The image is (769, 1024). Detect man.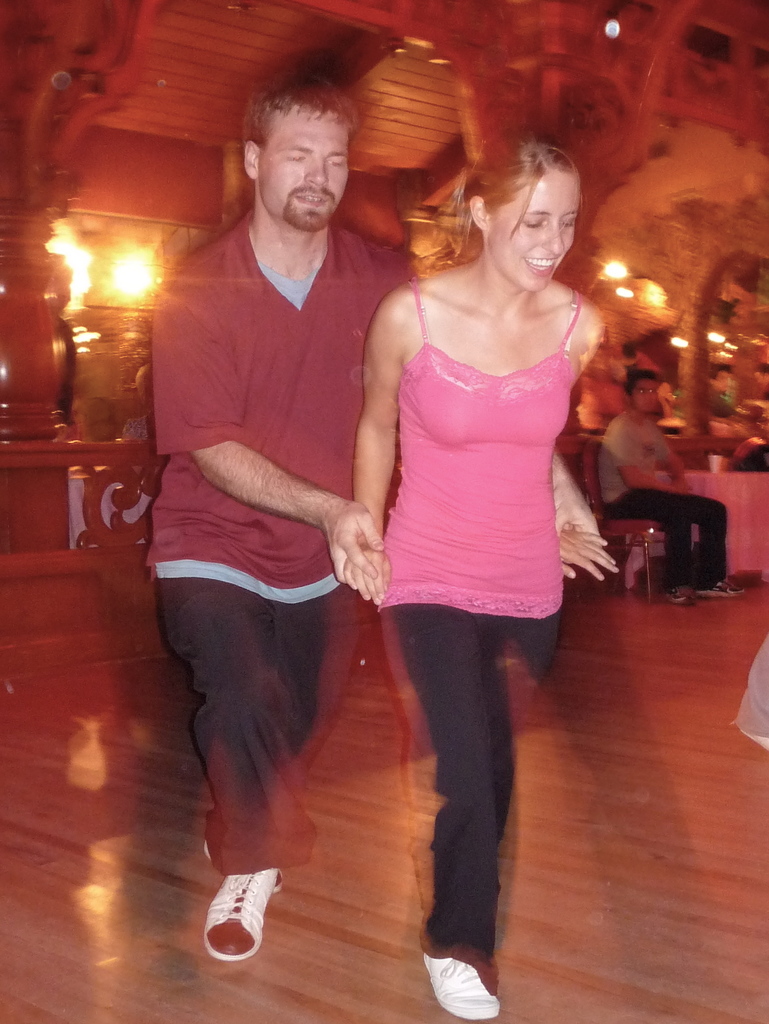
Detection: <region>603, 370, 743, 600</region>.
